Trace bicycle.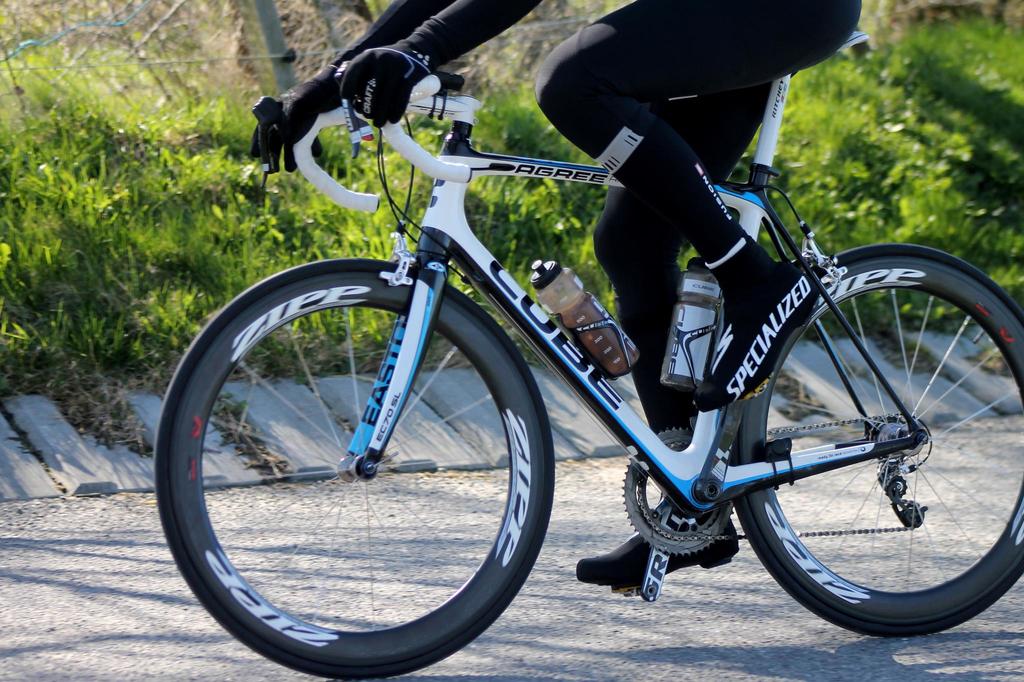
Traced to [x1=153, y1=67, x2=1023, y2=681].
